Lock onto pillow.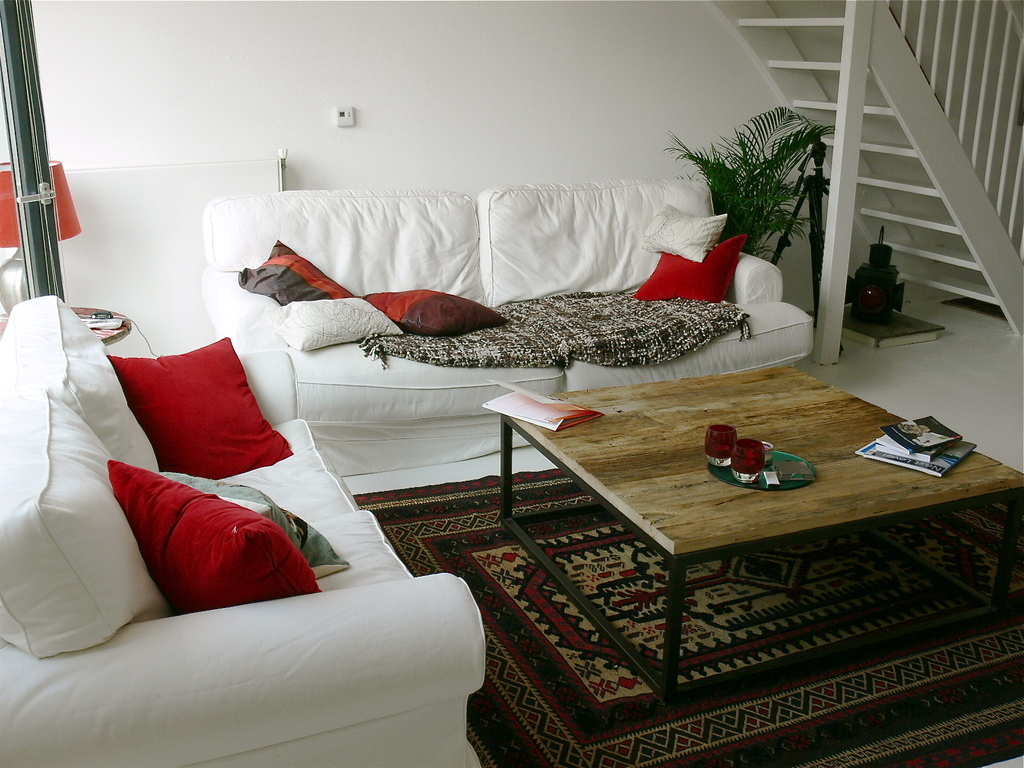
Locked: select_region(99, 335, 297, 479).
